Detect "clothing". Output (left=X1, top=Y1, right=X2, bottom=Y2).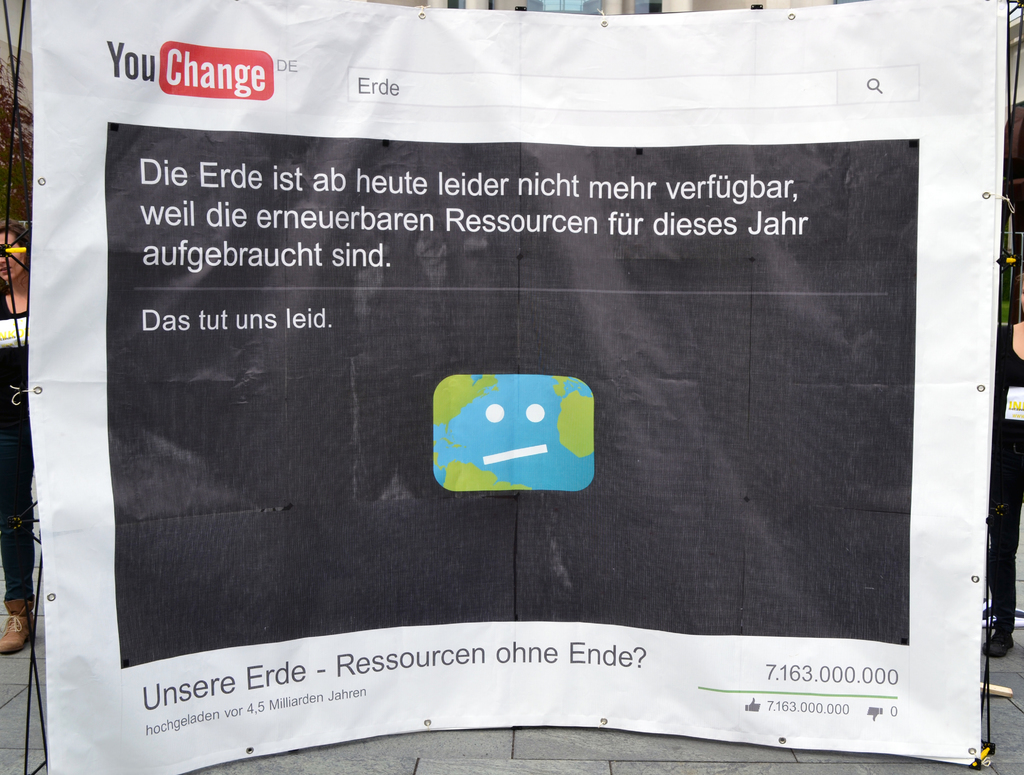
(left=0, top=294, right=34, bottom=602).
